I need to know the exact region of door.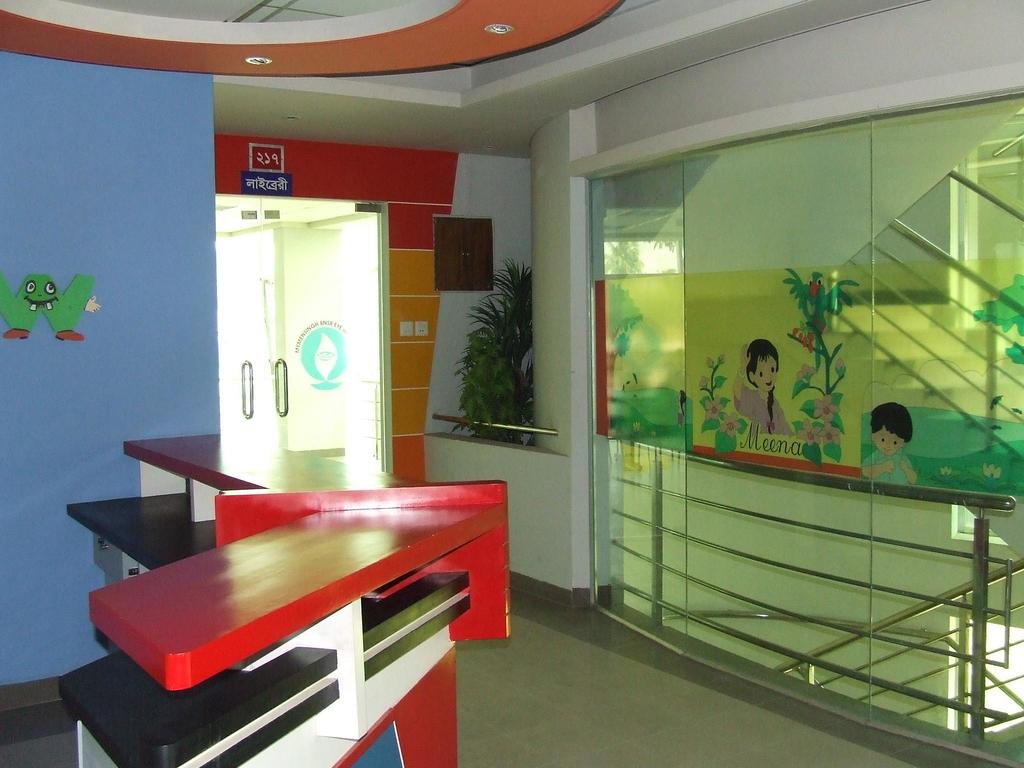
Region: <bbox>202, 187, 390, 471</bbox>.
